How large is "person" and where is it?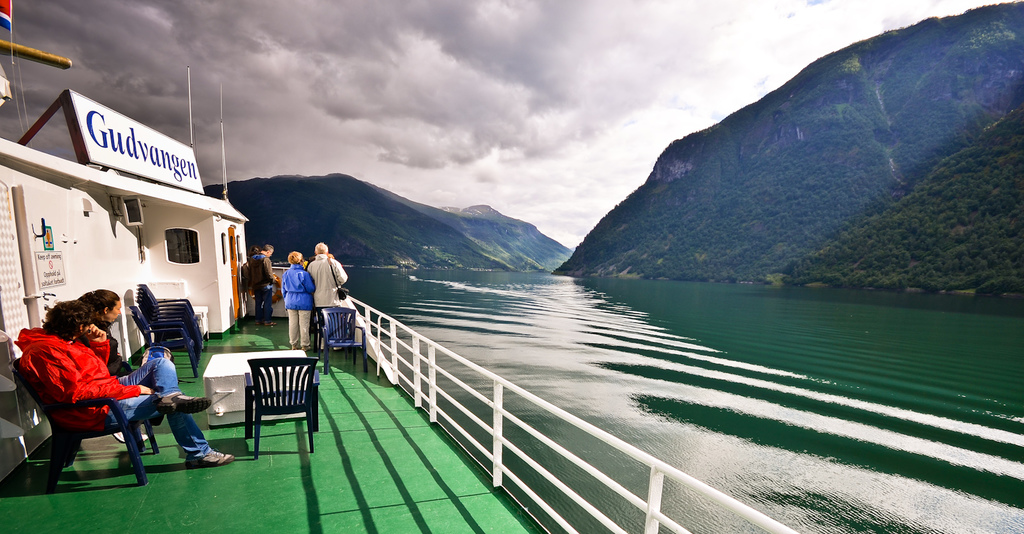
Bounding box: 308,243,348,336.
